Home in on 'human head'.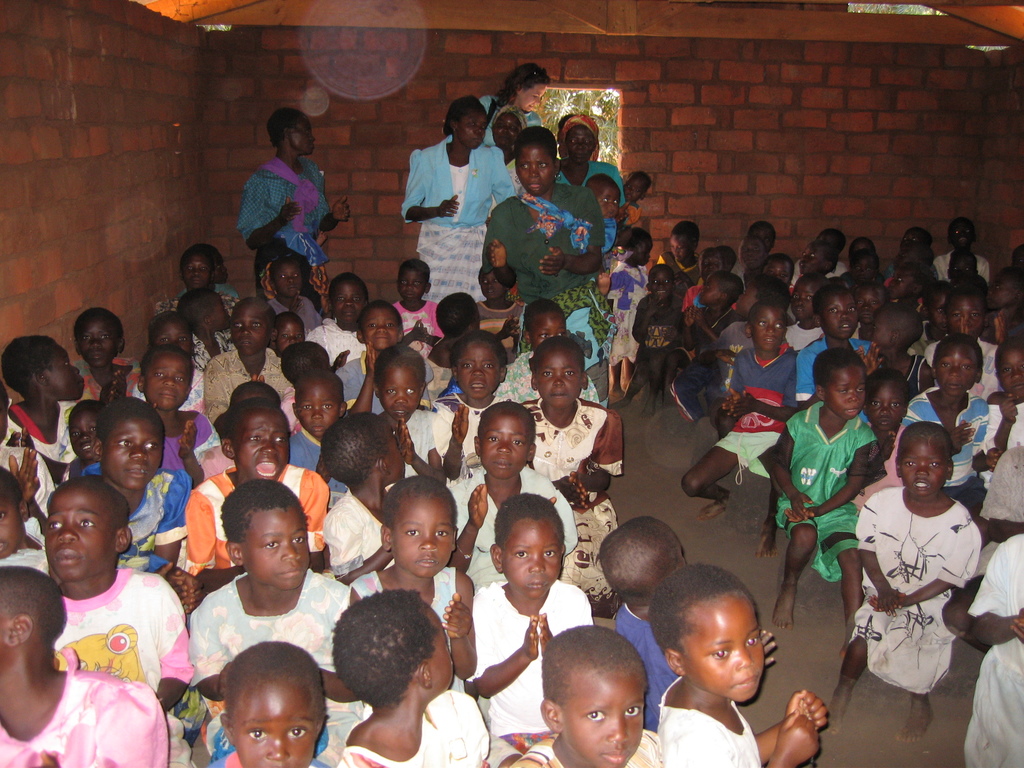
Homed in at x1=794, y1=243, x2=842, y2=276.
